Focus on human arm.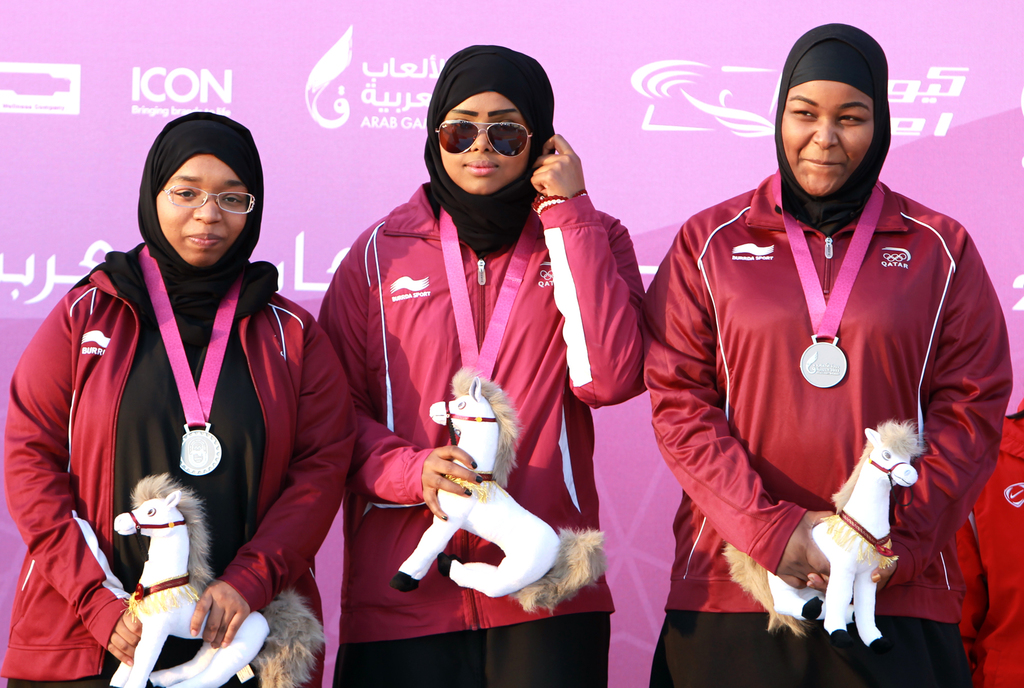
Focused at [left=639, top=212, right=834, bottom=599].
